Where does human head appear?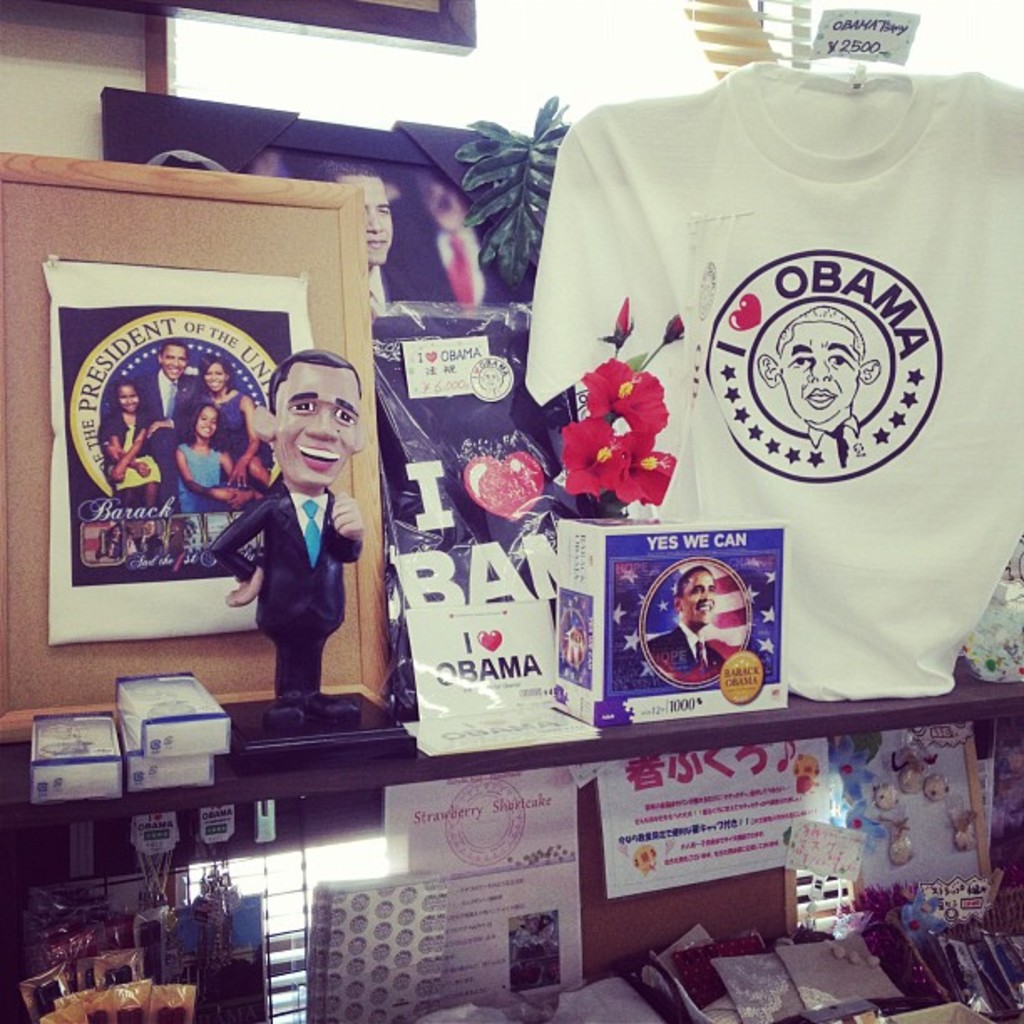
Appears at locate(311, 157, 392, 263).
